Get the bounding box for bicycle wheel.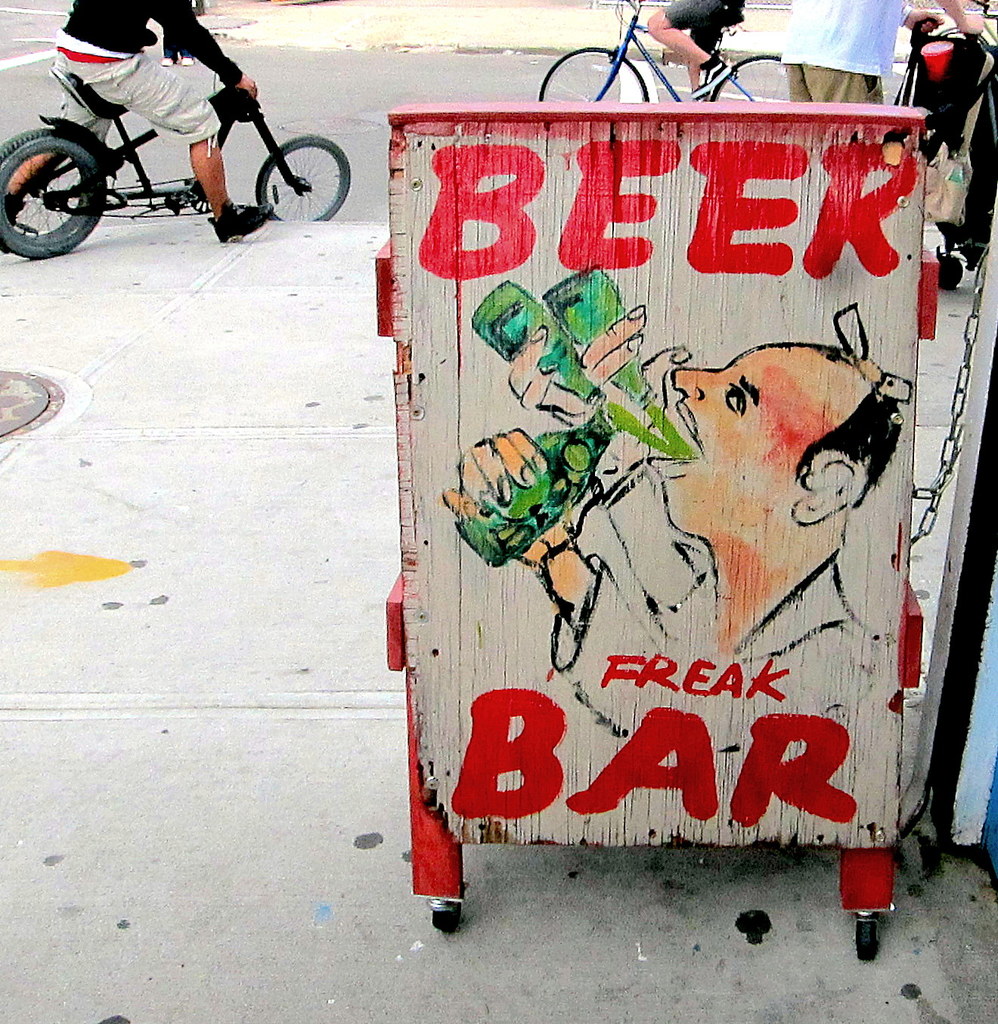
region(707, 55, 793, 103).
